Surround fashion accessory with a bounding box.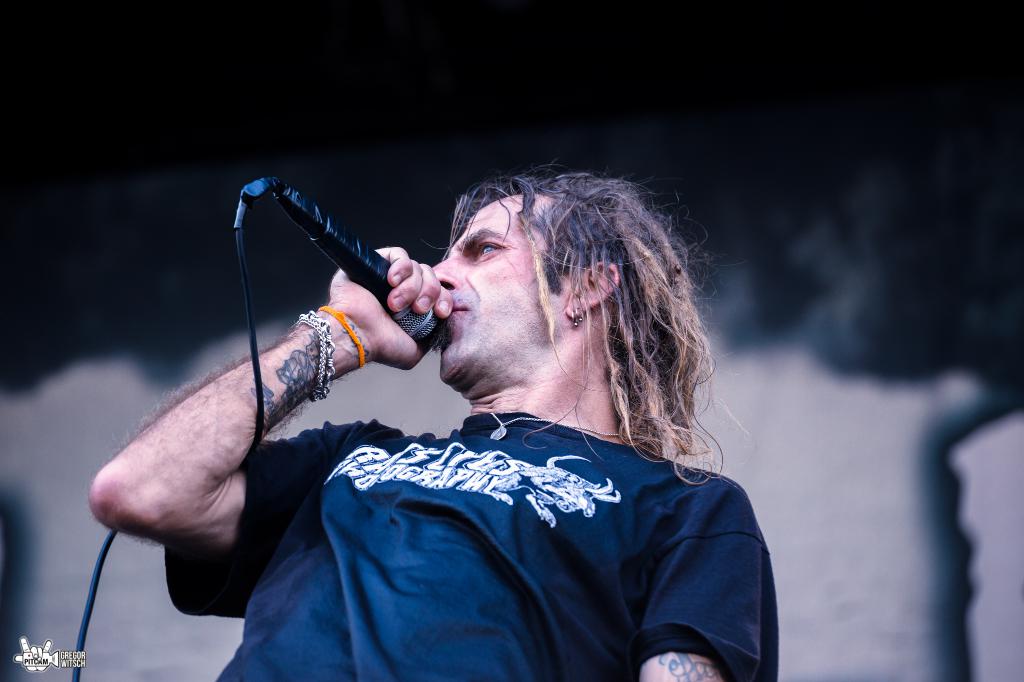
(x1=296, y1=311, x2=335, y2=406).
